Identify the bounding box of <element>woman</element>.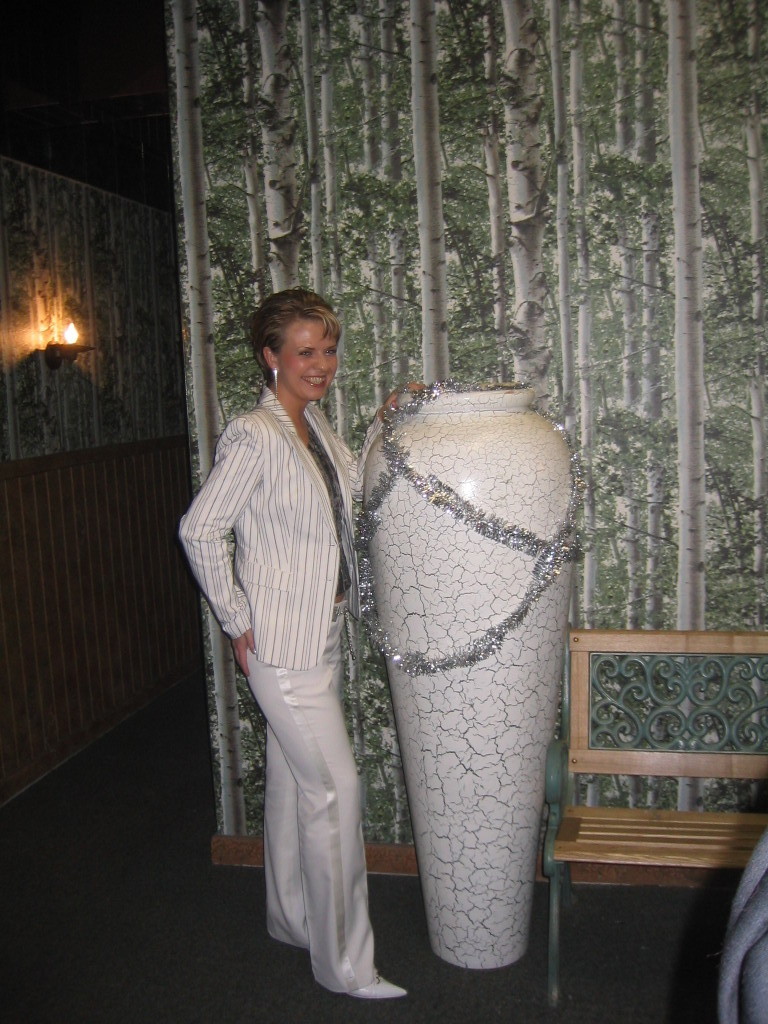
left=204, top=272, right=396, bottom=1023.
